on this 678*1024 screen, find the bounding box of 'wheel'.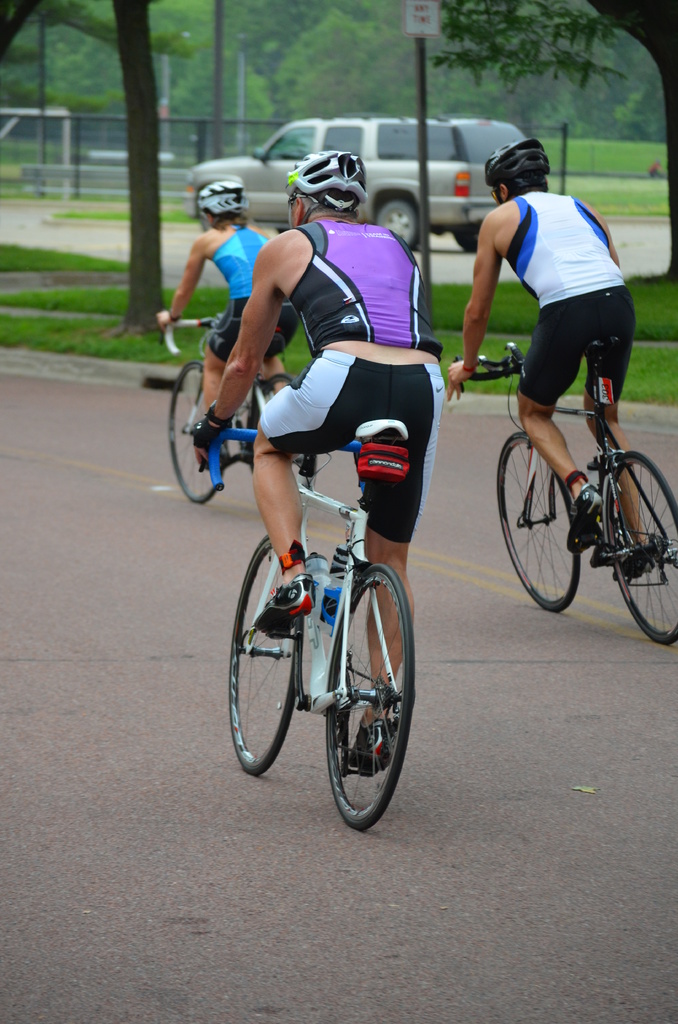
Bounding box: (left=316, top=554, right=417, bottom=834).
